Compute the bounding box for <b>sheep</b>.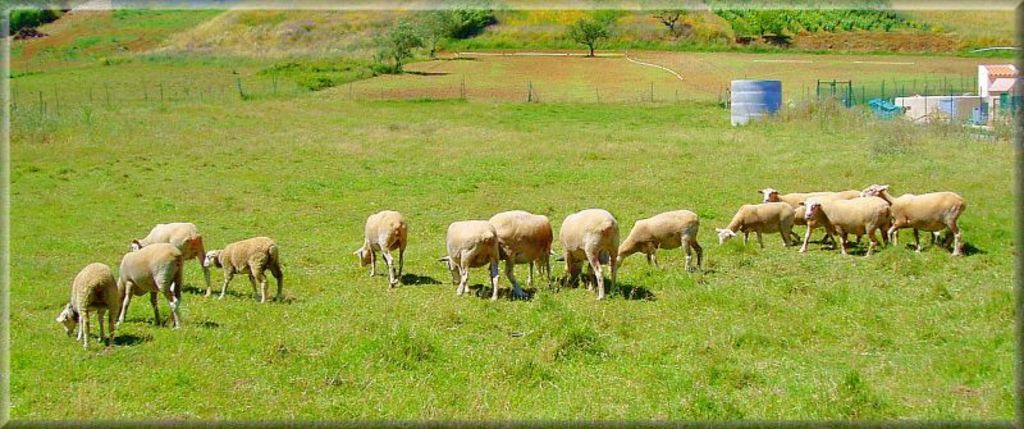
(left=132, top=224, right=210, bottom=300).
